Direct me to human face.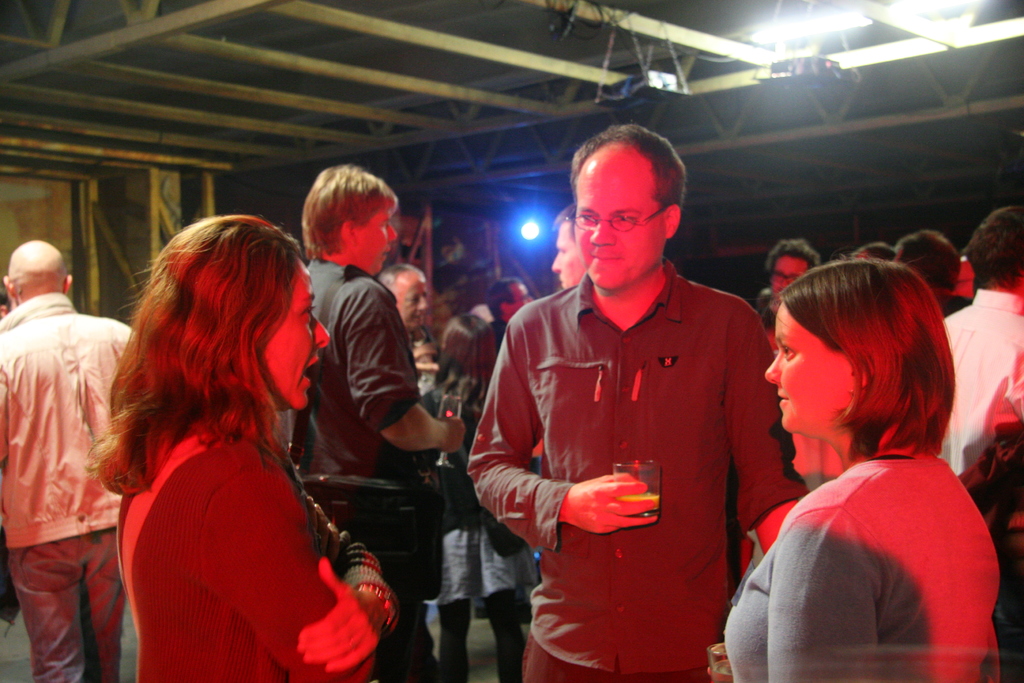
Direction: {"left": 766, "top": 306, "right": 851, "bottom": 432}.
